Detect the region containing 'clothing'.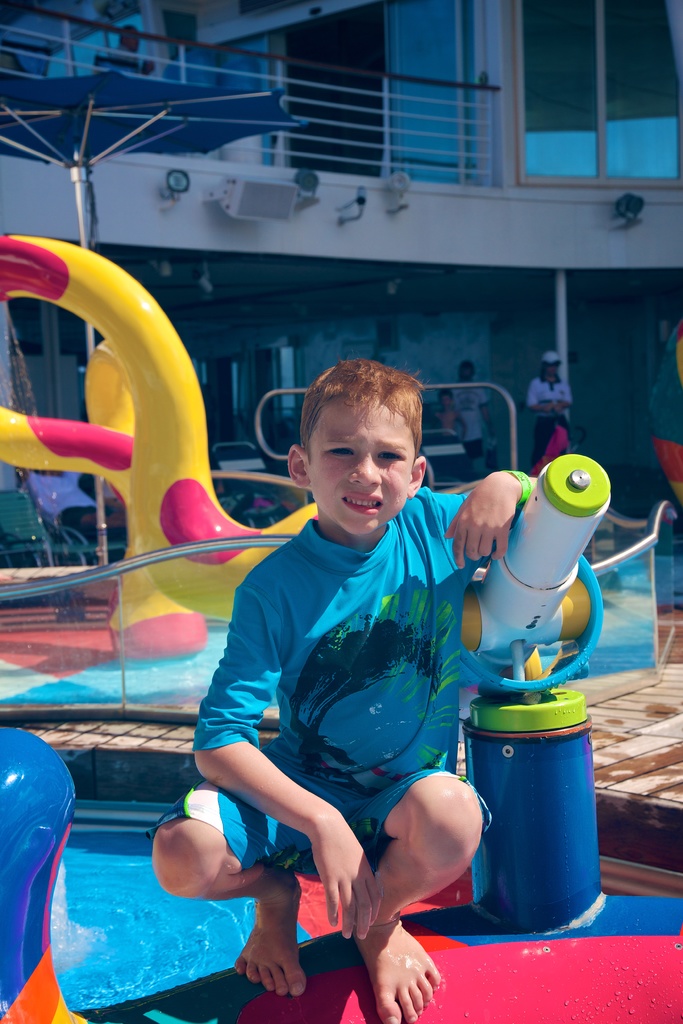
rect(186, 481, 491, 940).
